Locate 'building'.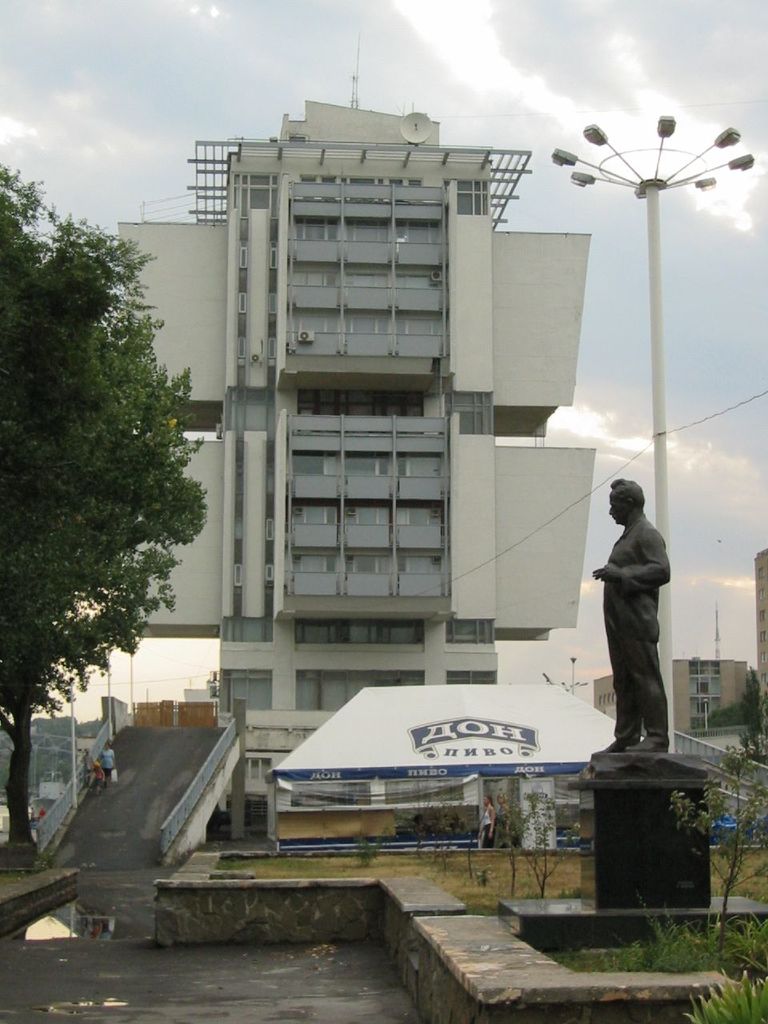
Bounding box: x1=754, y1=548, x2=767, y2=710.
